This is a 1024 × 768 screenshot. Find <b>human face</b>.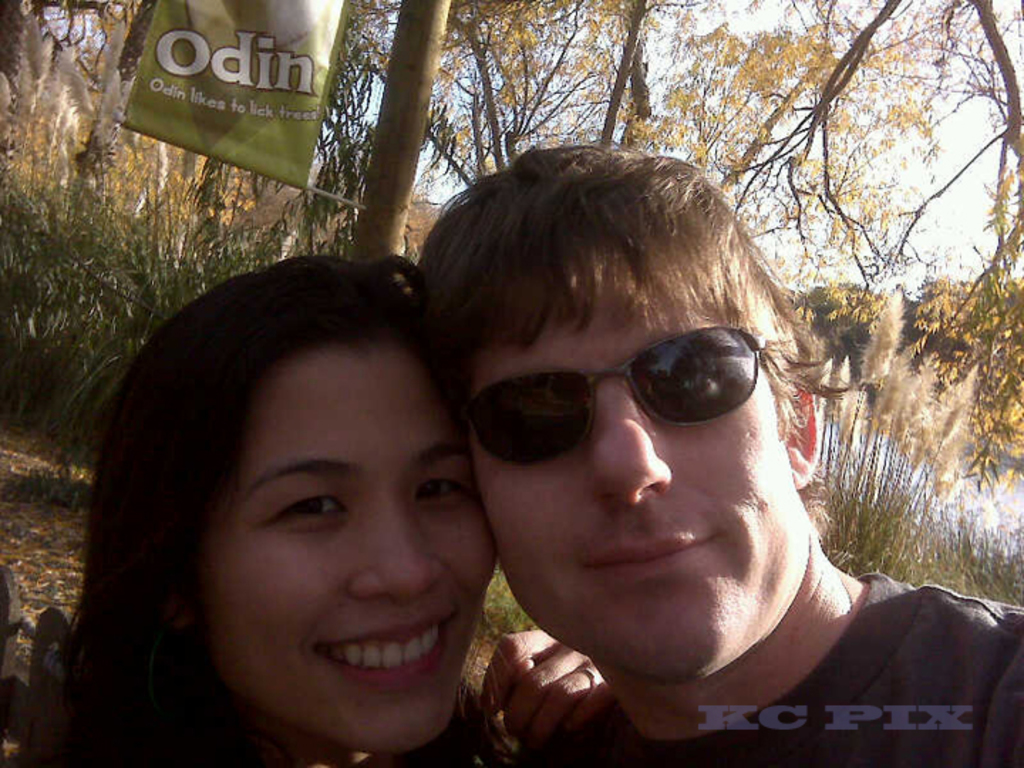
Bounding box: locate(159, 300, 485, 741).
